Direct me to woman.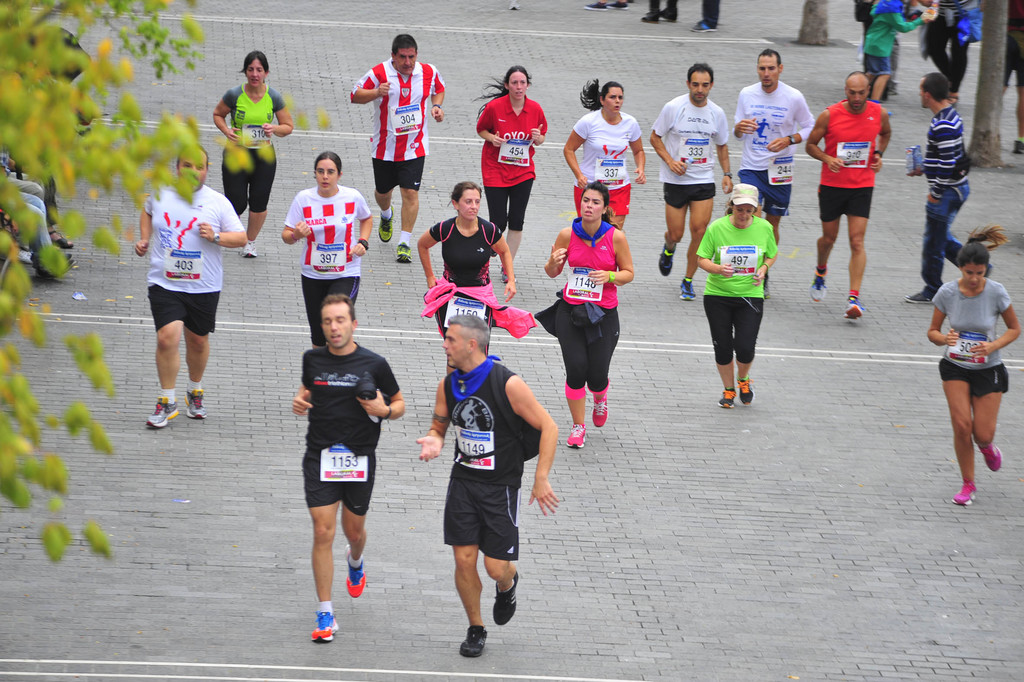
Direction: BBox(547, 183, 635, 448).
